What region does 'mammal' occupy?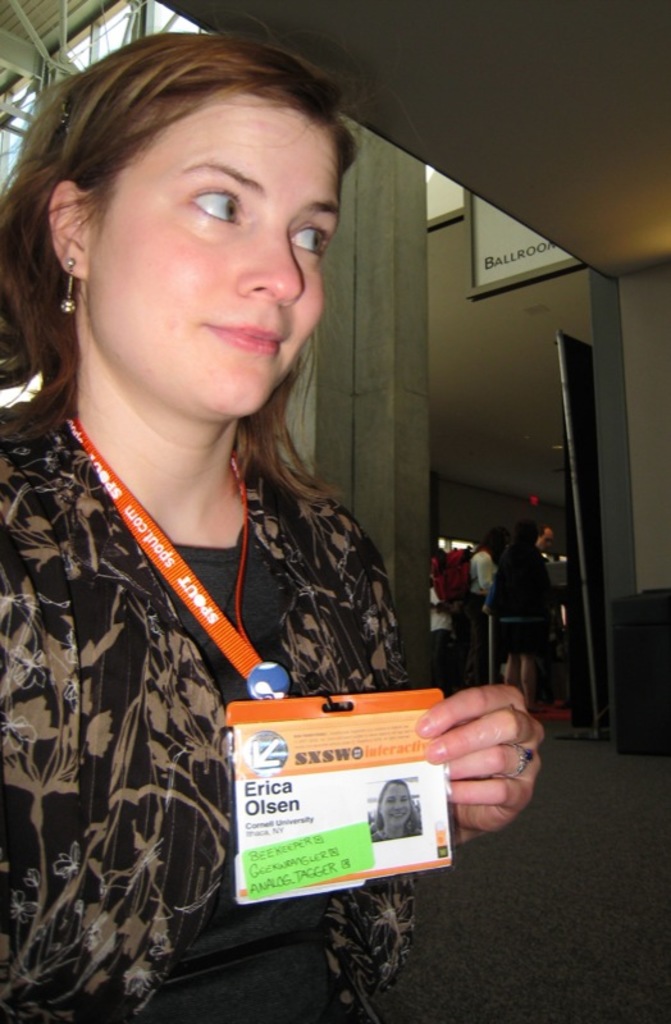
366 769 419 838.
